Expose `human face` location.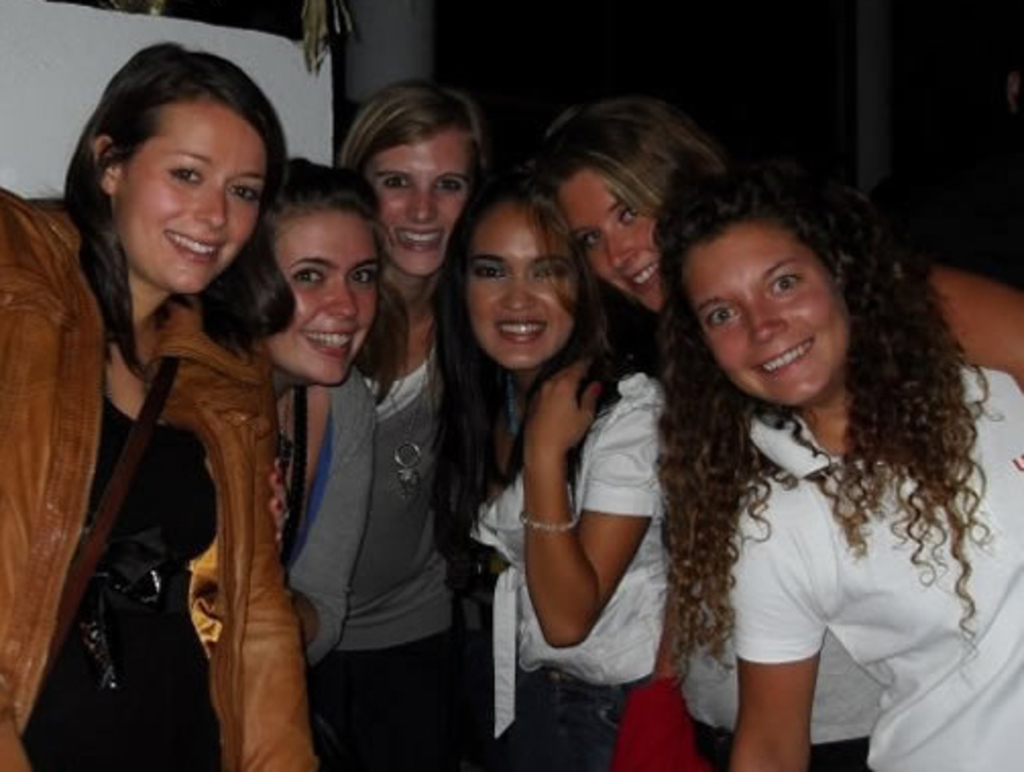
Exposed at box(472, 198, 574, 369).
